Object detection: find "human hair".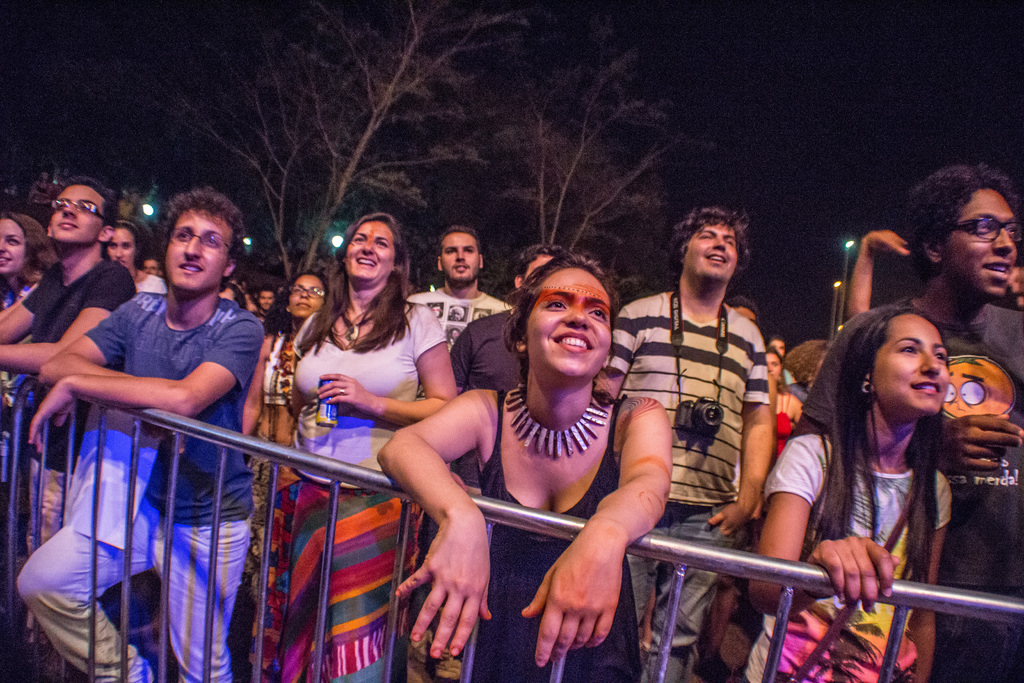
bbox(223, 279, 248, 309).
